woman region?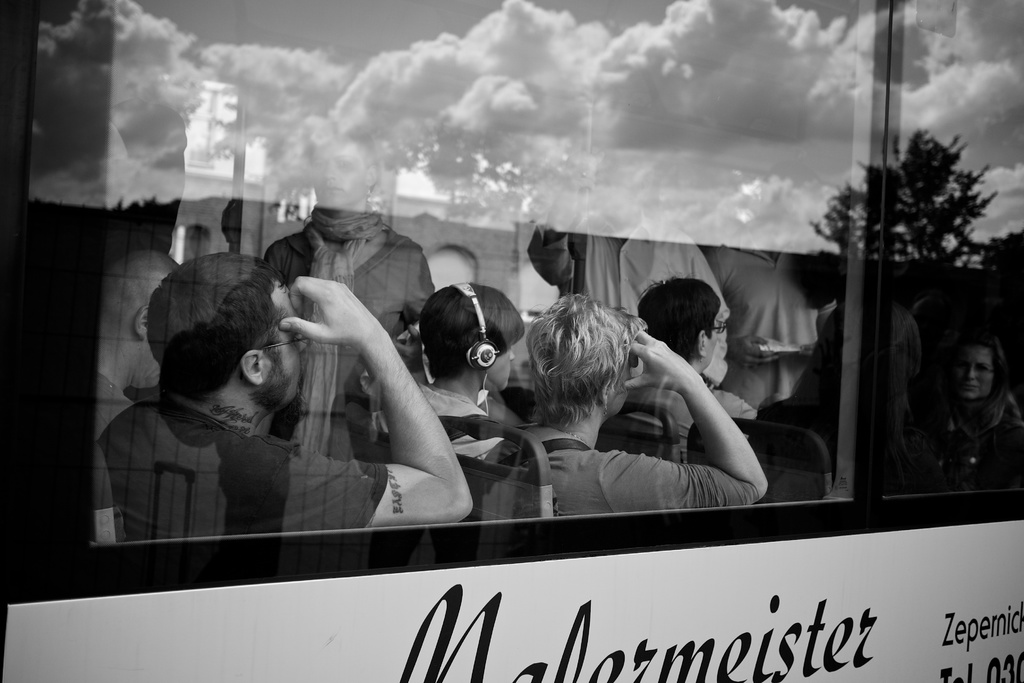
x1=268, y1=126, x2=431, y2=457
